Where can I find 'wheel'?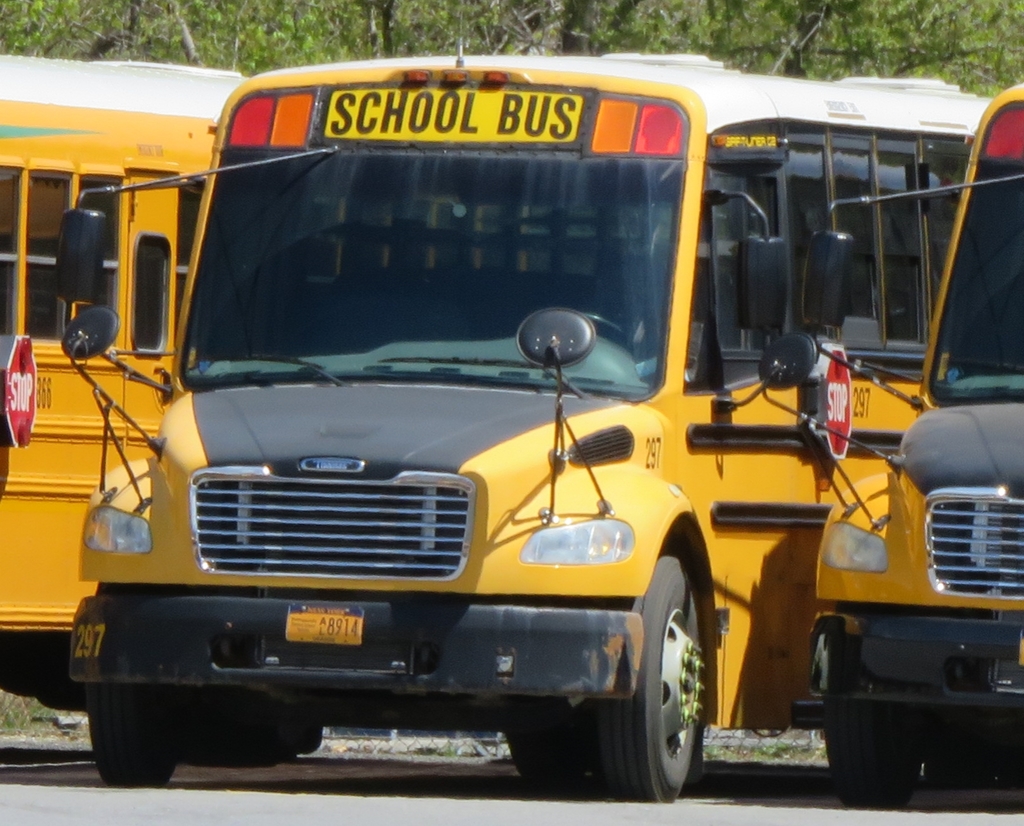
You can find it at region(824, 711, 926, 811).
